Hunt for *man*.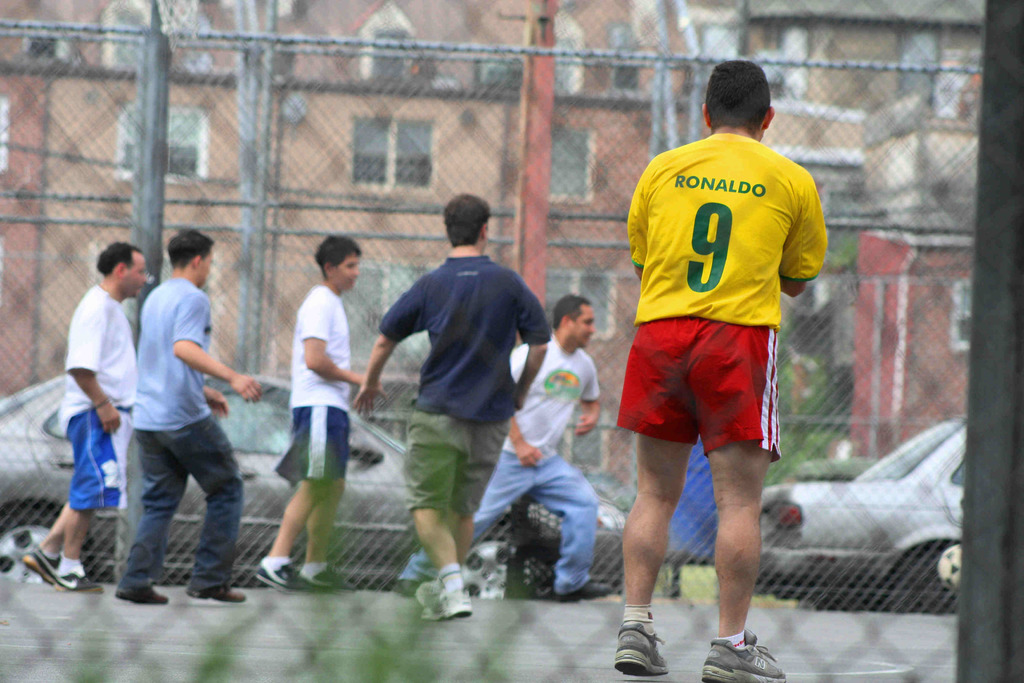
Hunted down at box=[249, 233, 381, 598].
